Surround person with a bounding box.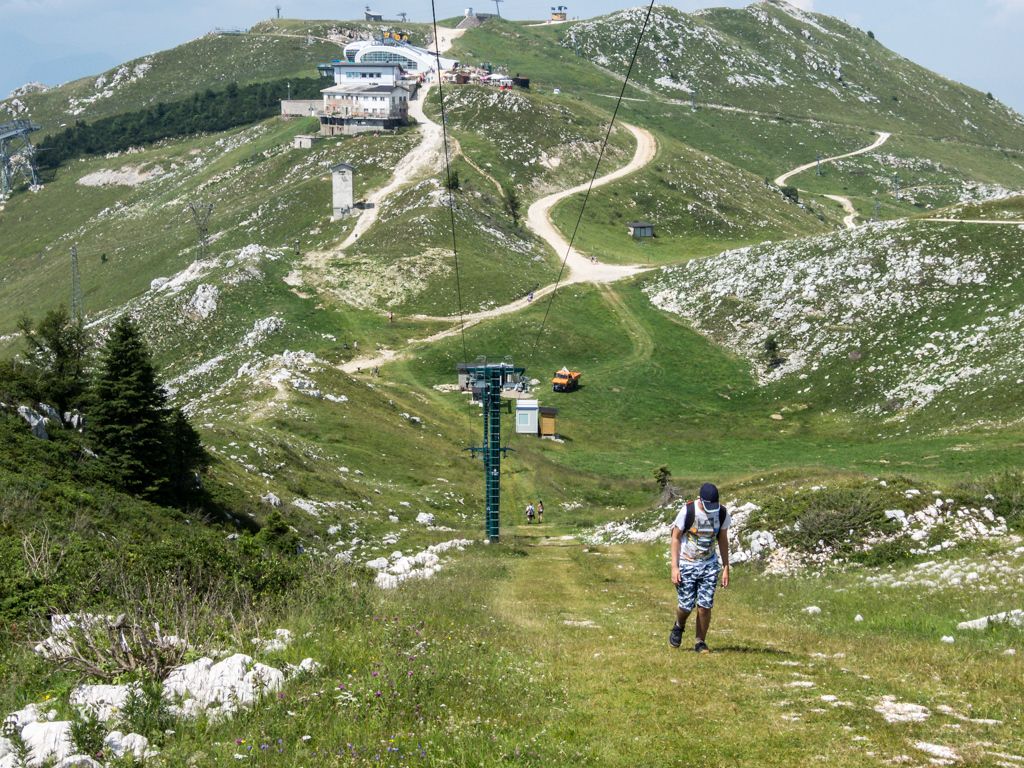
<box>660,478,729,652</box>.
